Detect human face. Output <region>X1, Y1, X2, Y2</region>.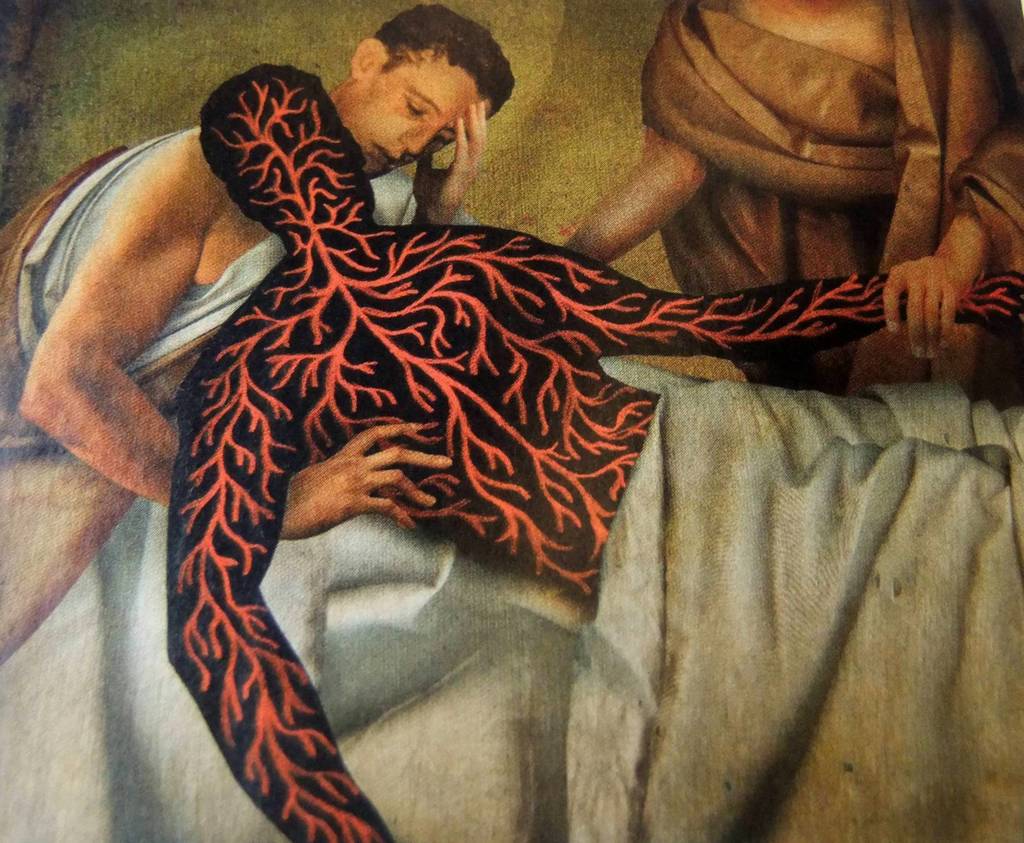
<region>346, 60, 479, 176</region>.
